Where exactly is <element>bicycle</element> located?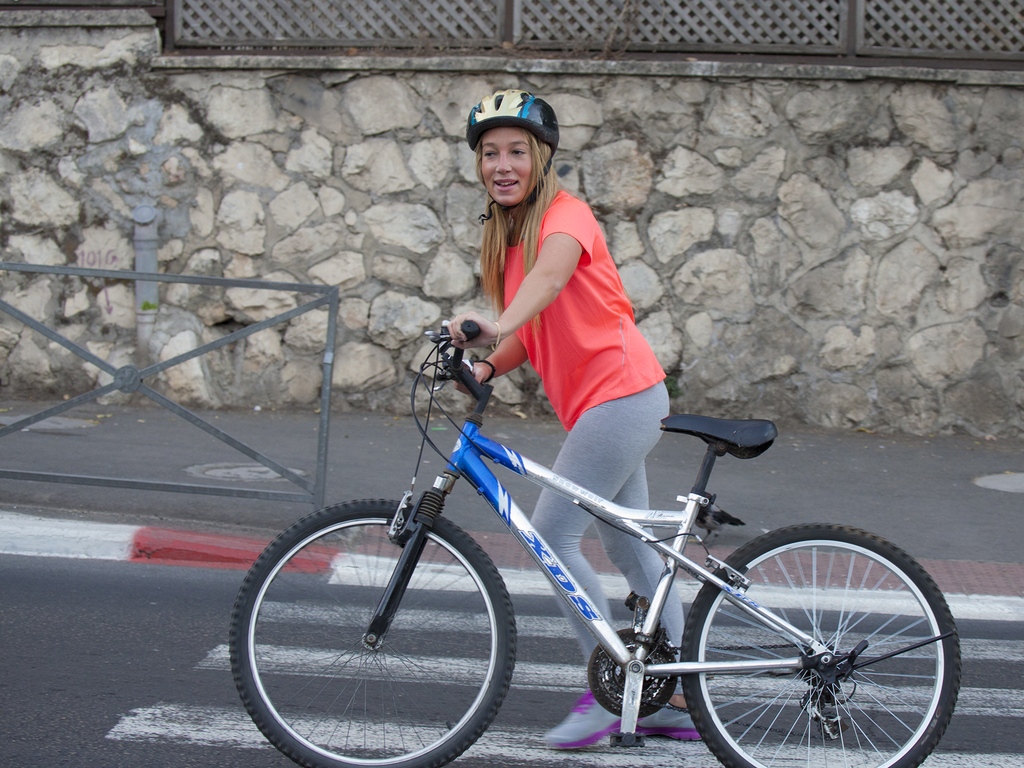
Its bounding box is crop(224, 308, 947, 767).
